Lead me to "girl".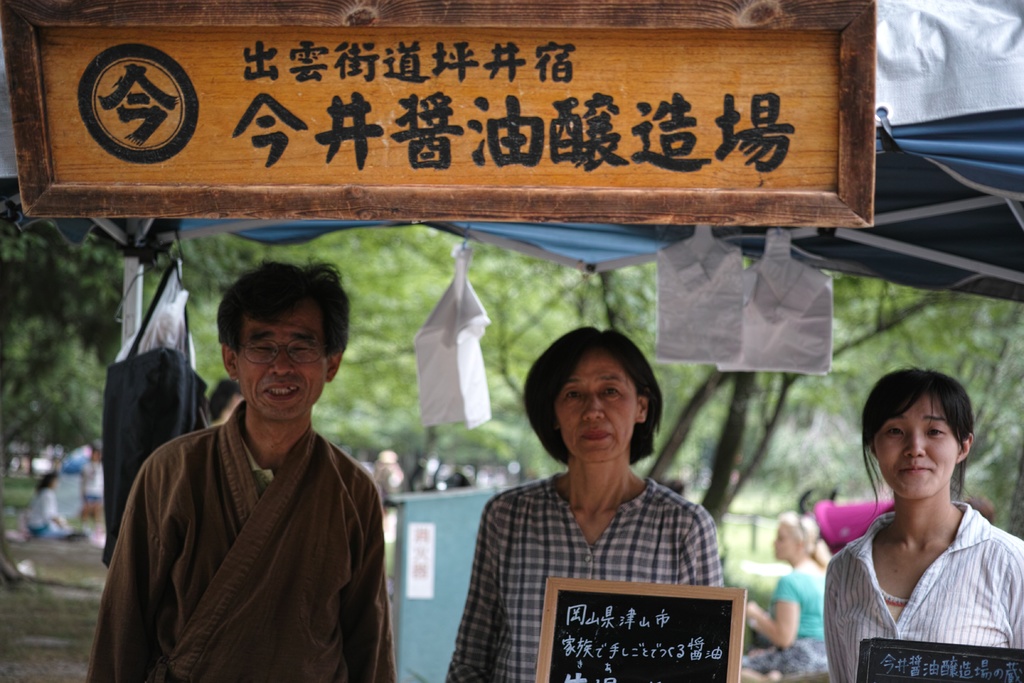
Lead to bbox(737, 514, 834, 682).
